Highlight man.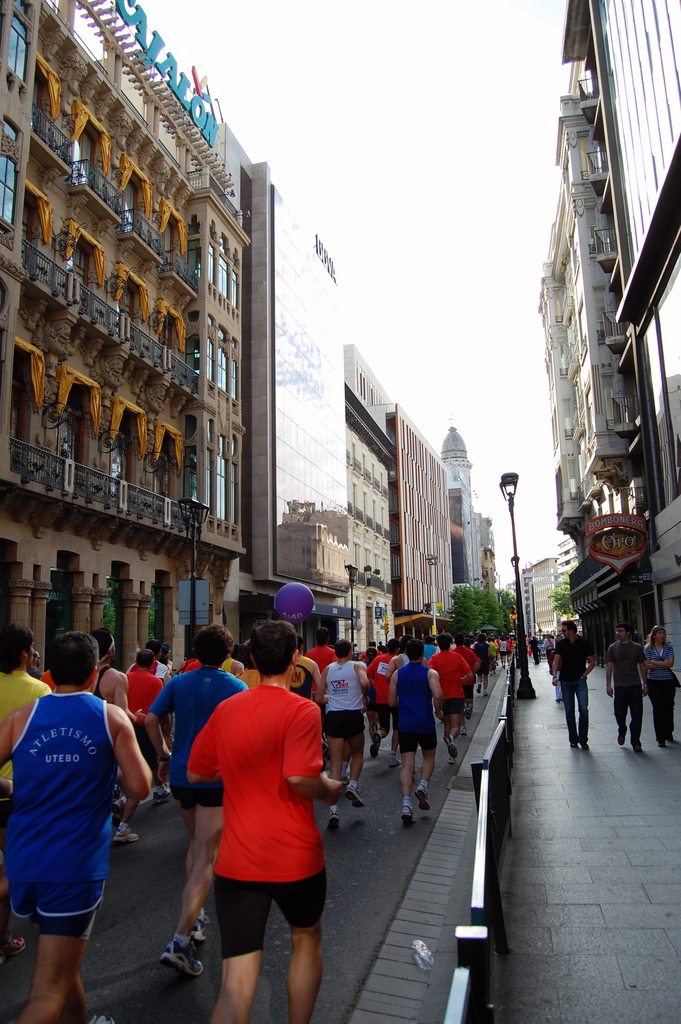
Highlighted region: (529,635,538,663).
